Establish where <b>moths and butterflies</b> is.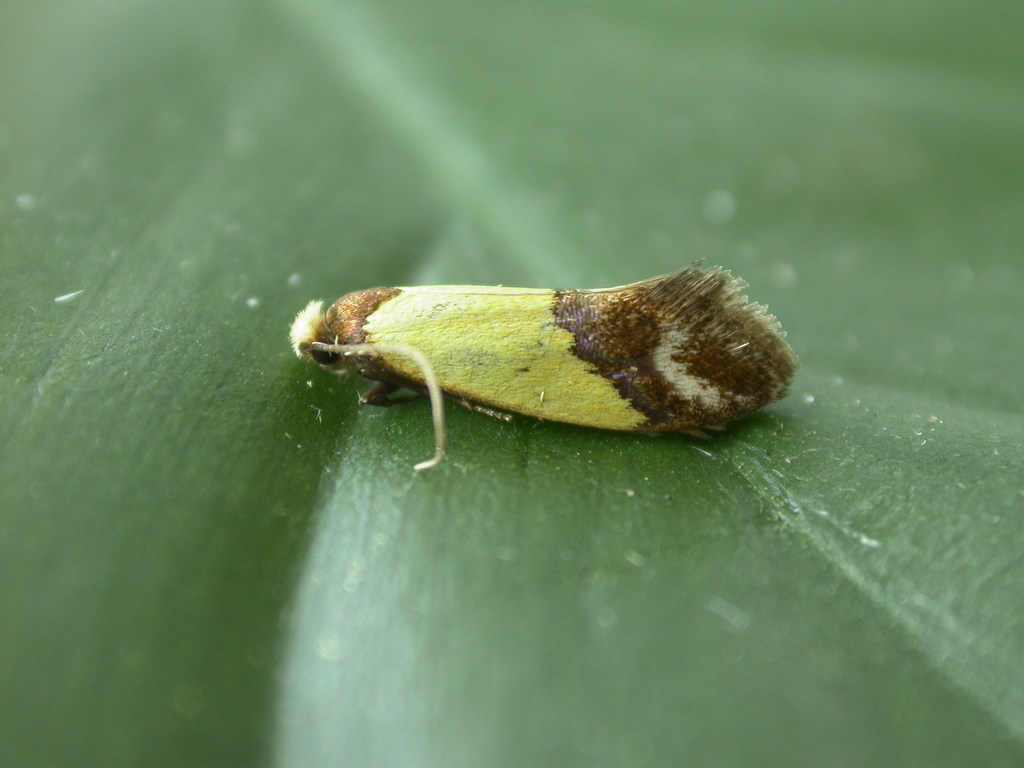
Established at detection(285, 254, 798, 471).
